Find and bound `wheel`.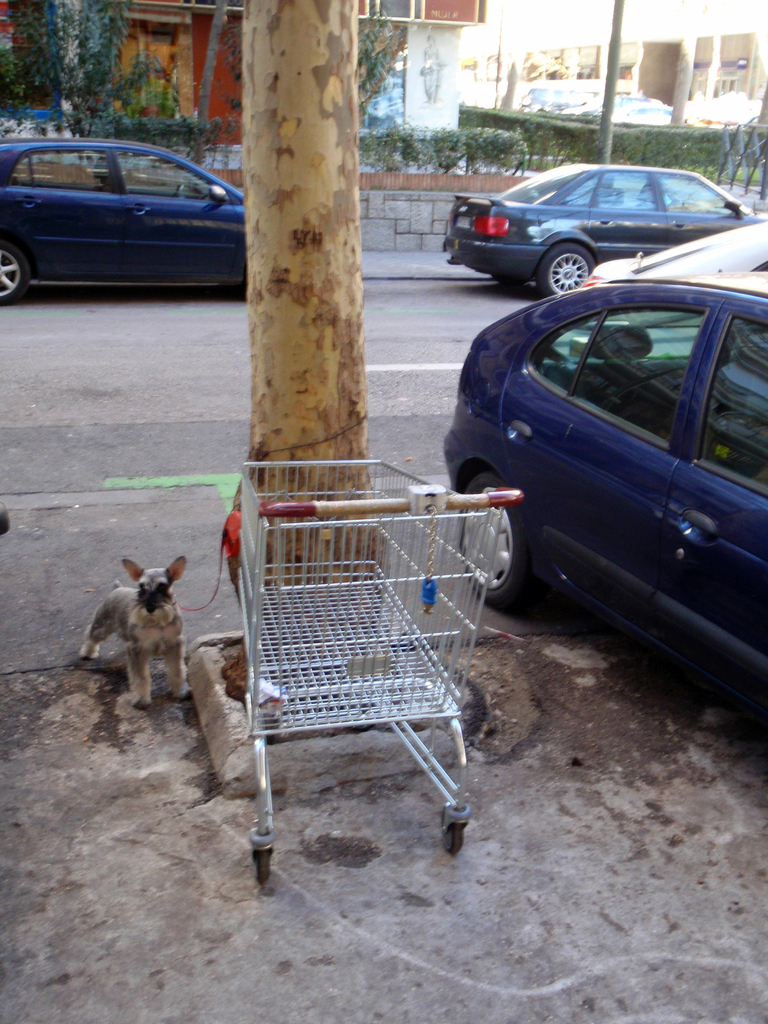
Bound: (left=442, top=824, right=466, bottom=851).
